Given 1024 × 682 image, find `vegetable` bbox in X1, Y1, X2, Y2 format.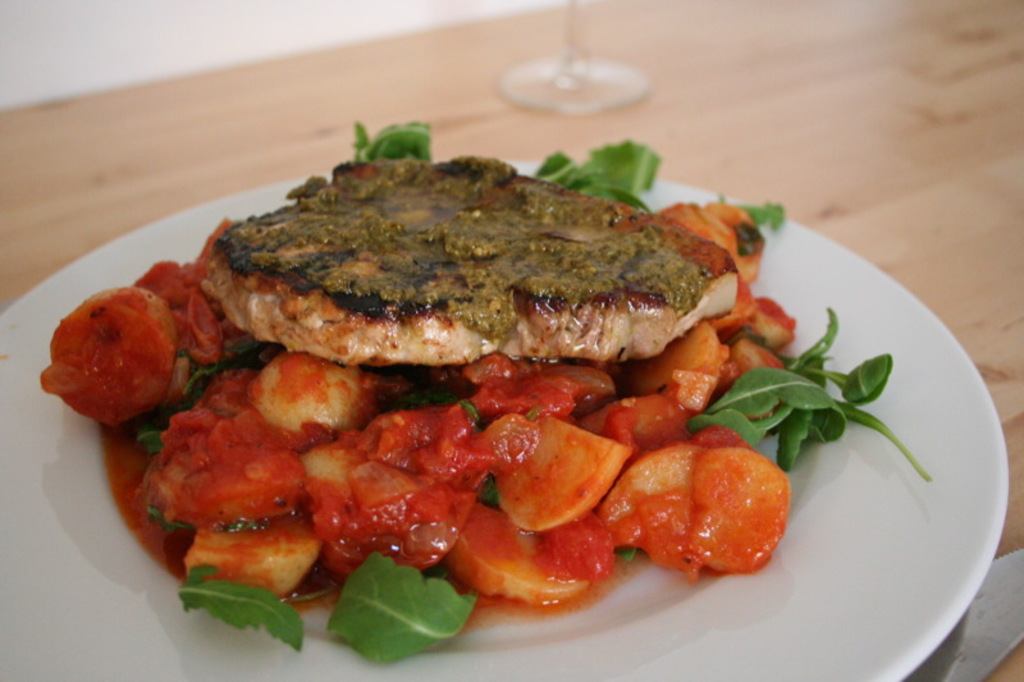
315, 558, 470, 662.
